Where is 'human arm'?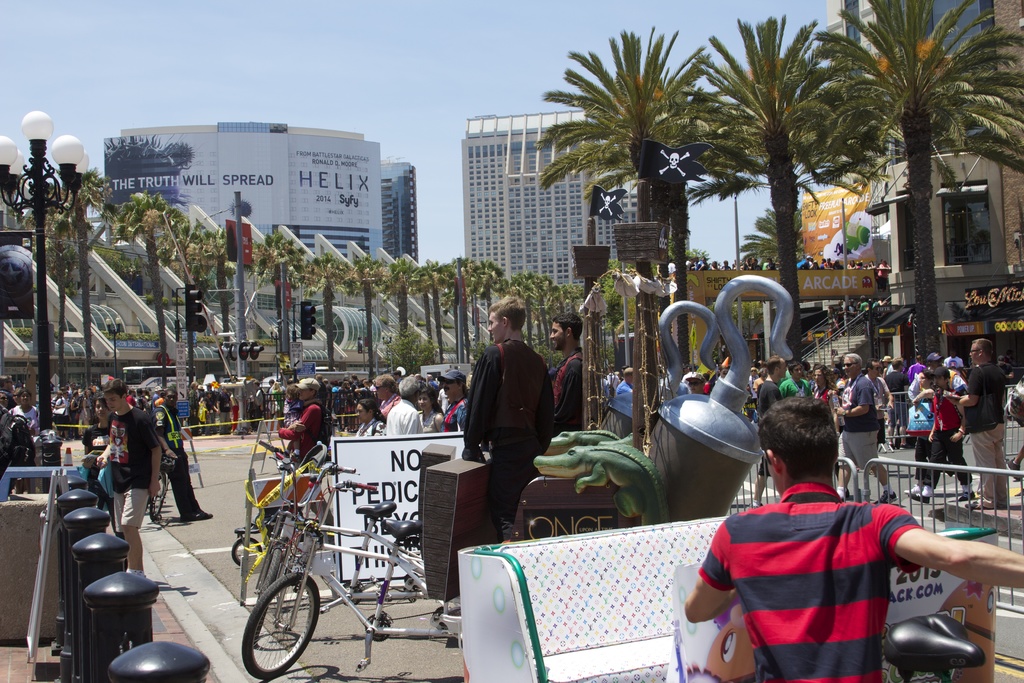
Rect(152, 404, 179, 462).
